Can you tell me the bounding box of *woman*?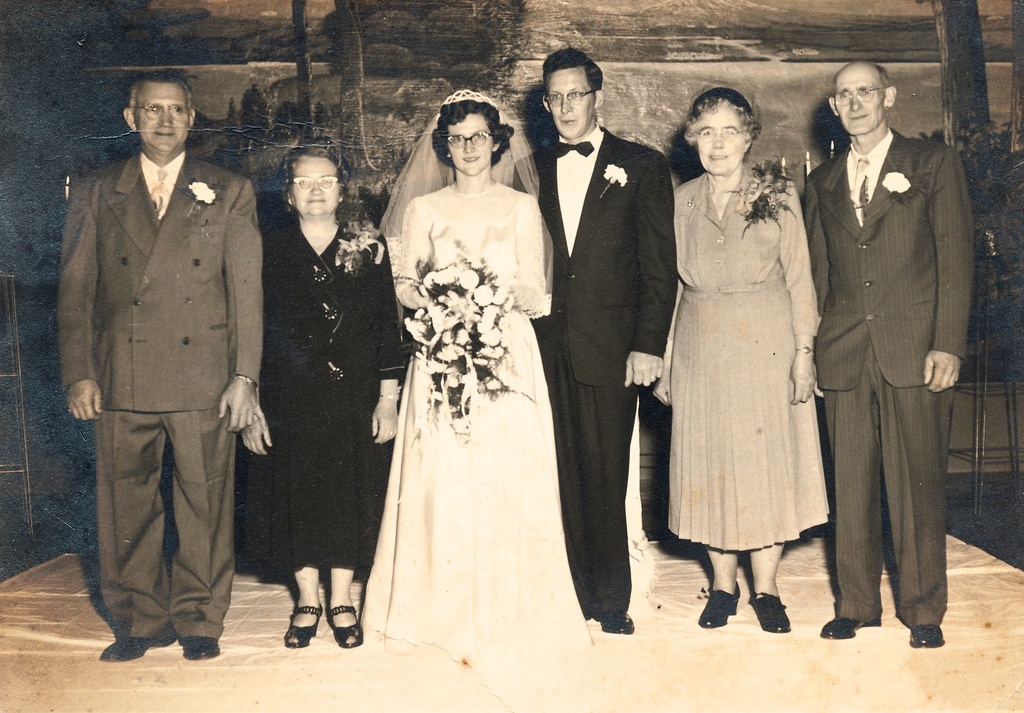
rect(235, 145, 405, 652).
